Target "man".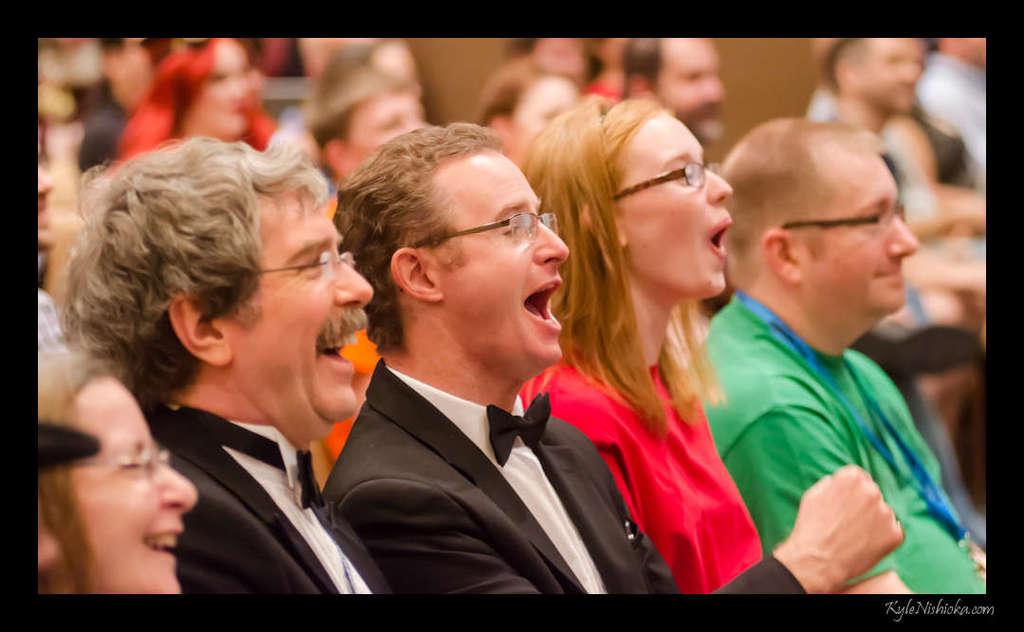
Target region: l=62, t=138, r=404, b=599.
